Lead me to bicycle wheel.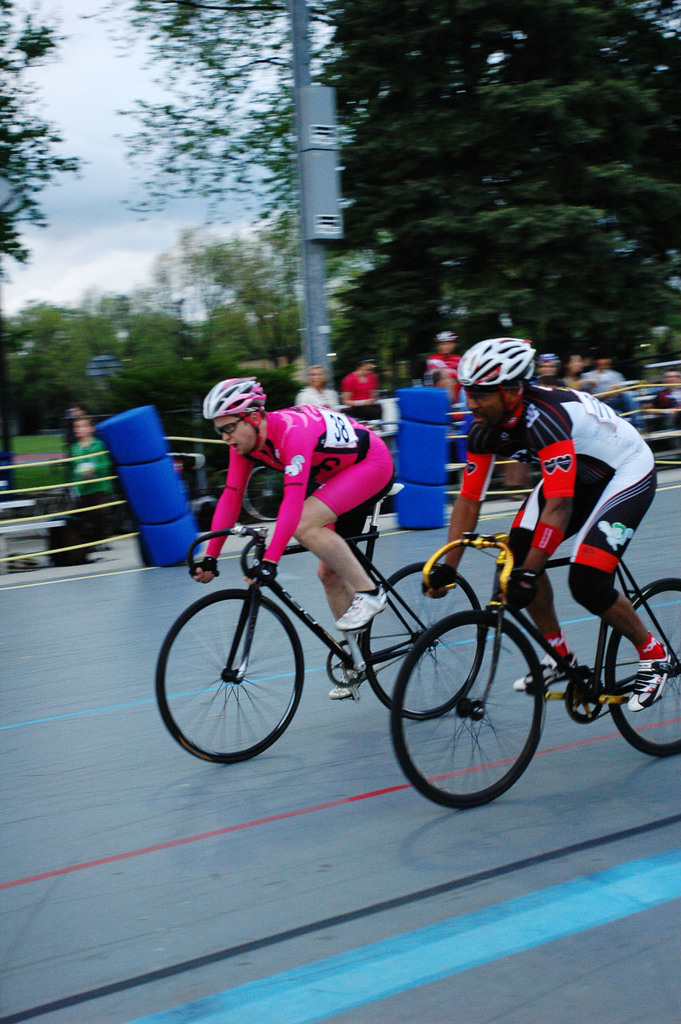
Lead to {"left": 355, "top": 560, "right": 484, "bottom": 724}.
